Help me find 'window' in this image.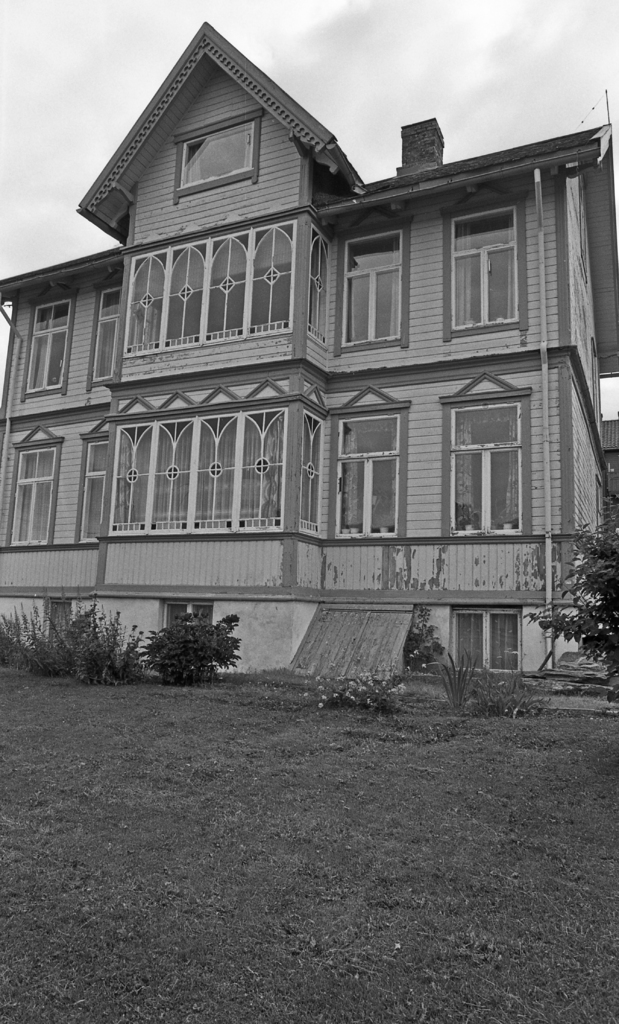
Found it: box=[85, 281, 124, 384].
